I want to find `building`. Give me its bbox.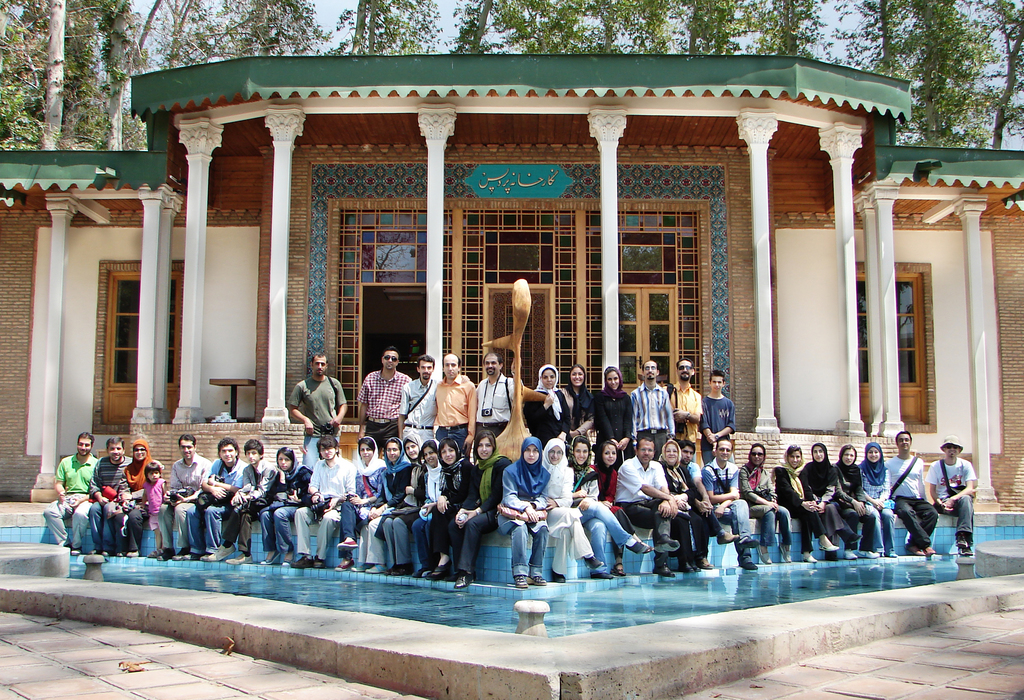
crop(0, 50, 1023, 559).
